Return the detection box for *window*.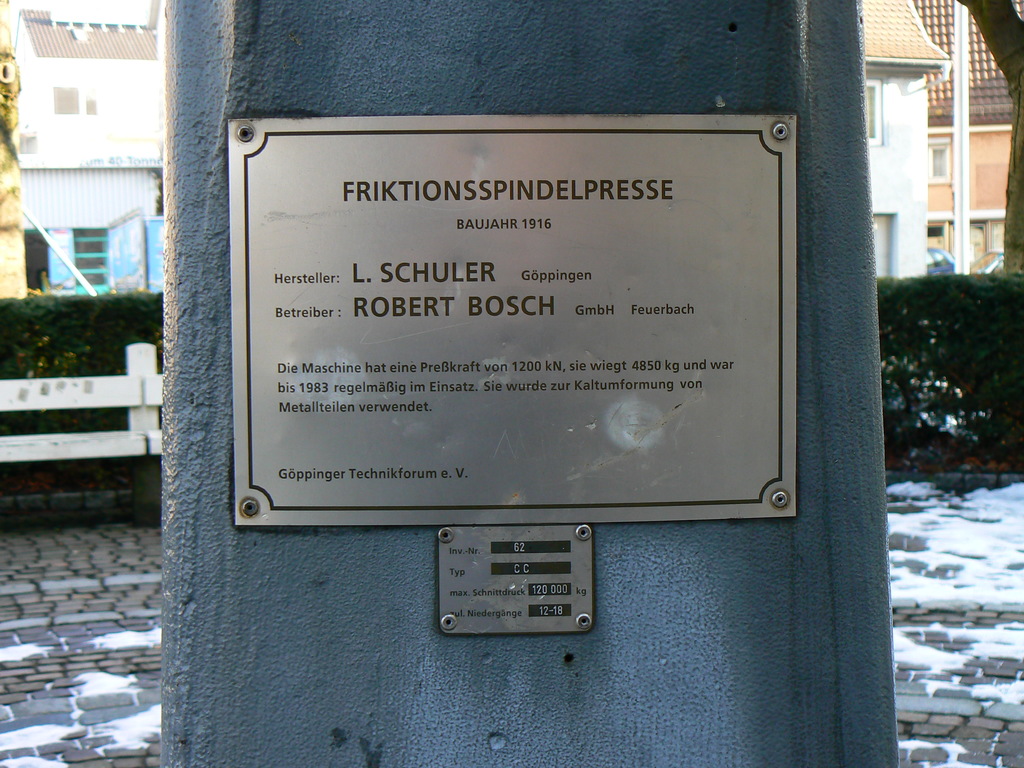
[16,125,38,155].
